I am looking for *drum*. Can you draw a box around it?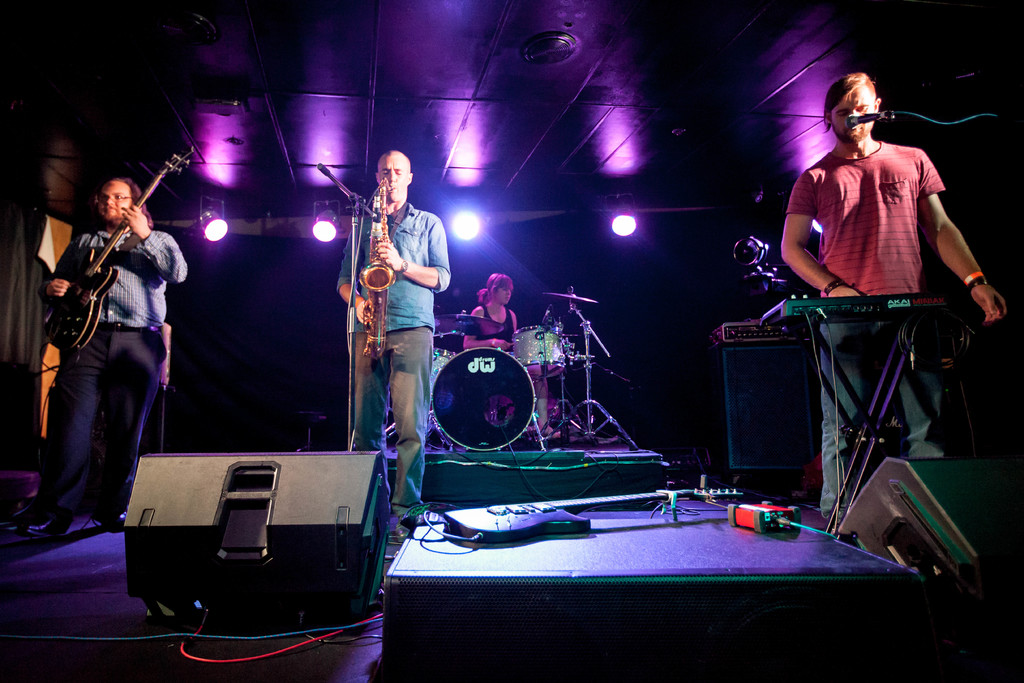
Sure, the bounding box is l=419, t=340, r=455, b=397.
